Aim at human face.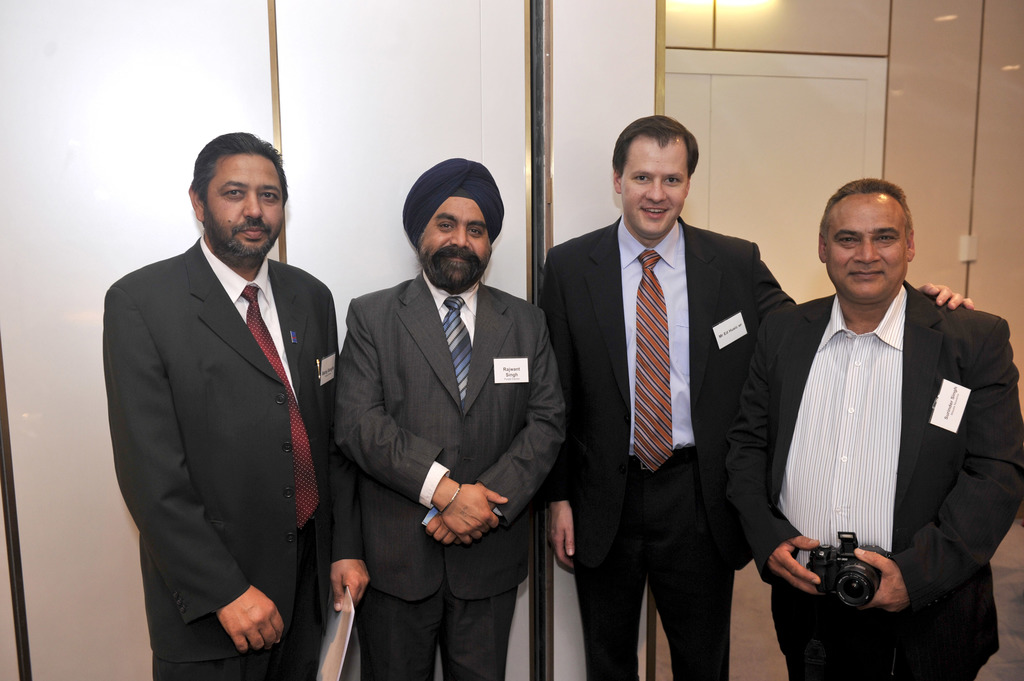
Aimed at Rect(616, 138, 689, 237).
